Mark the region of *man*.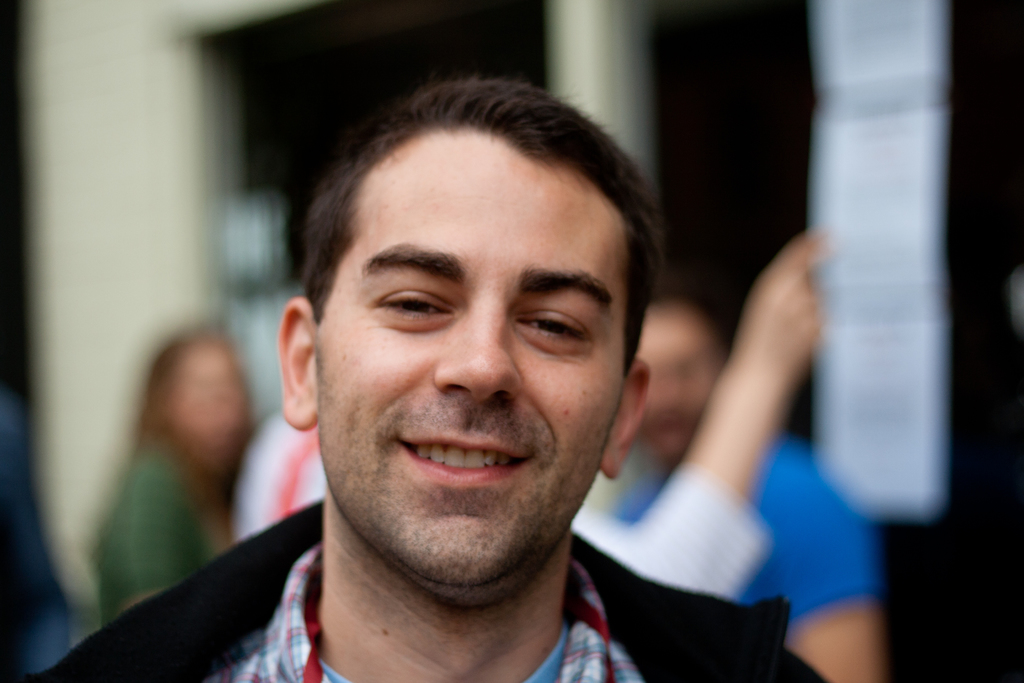
Region: pyautogui.locateOnScreen(92, 72, 806, 682).
